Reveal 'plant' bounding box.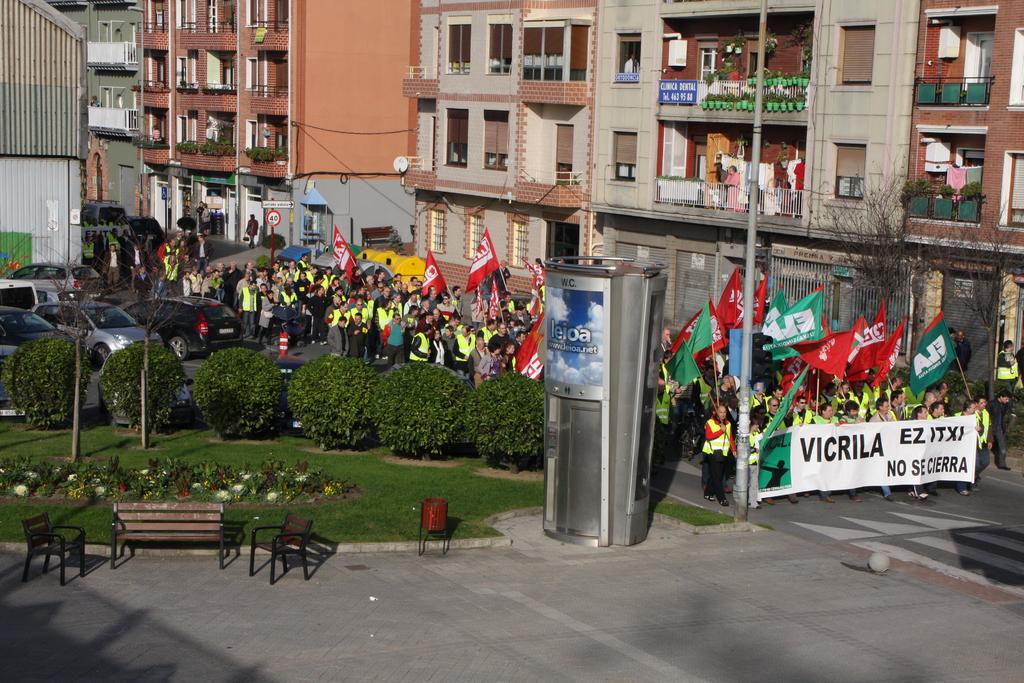
Revealed: {"x1": 904, "y1": 171, "x2": 932, "y2": 199}.
